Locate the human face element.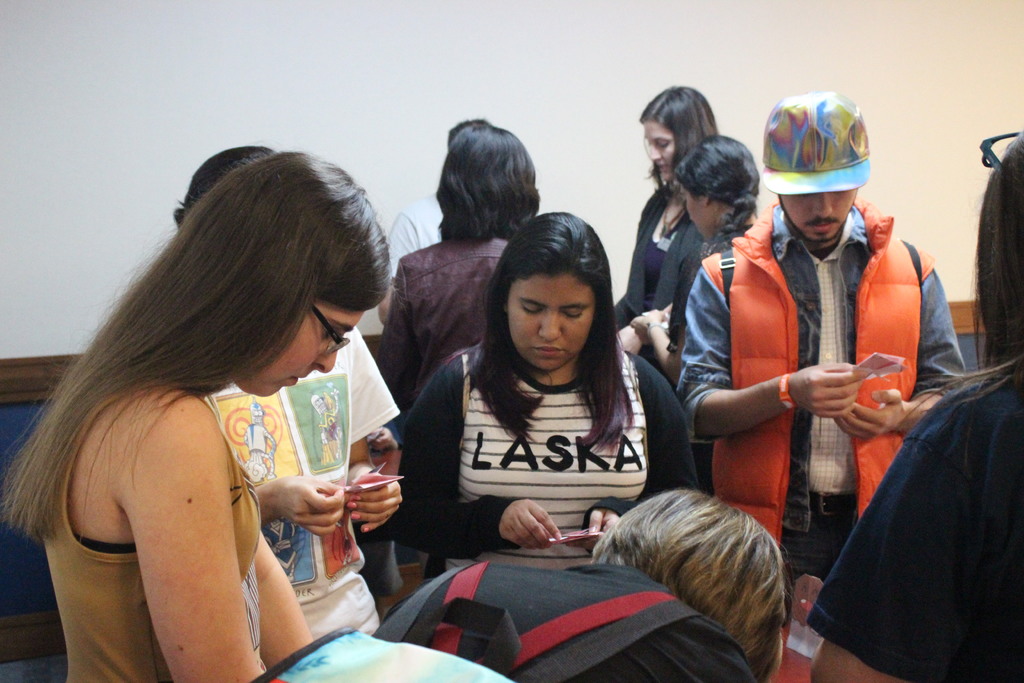
Element bbox: locate(240, 304, 364, 396).
